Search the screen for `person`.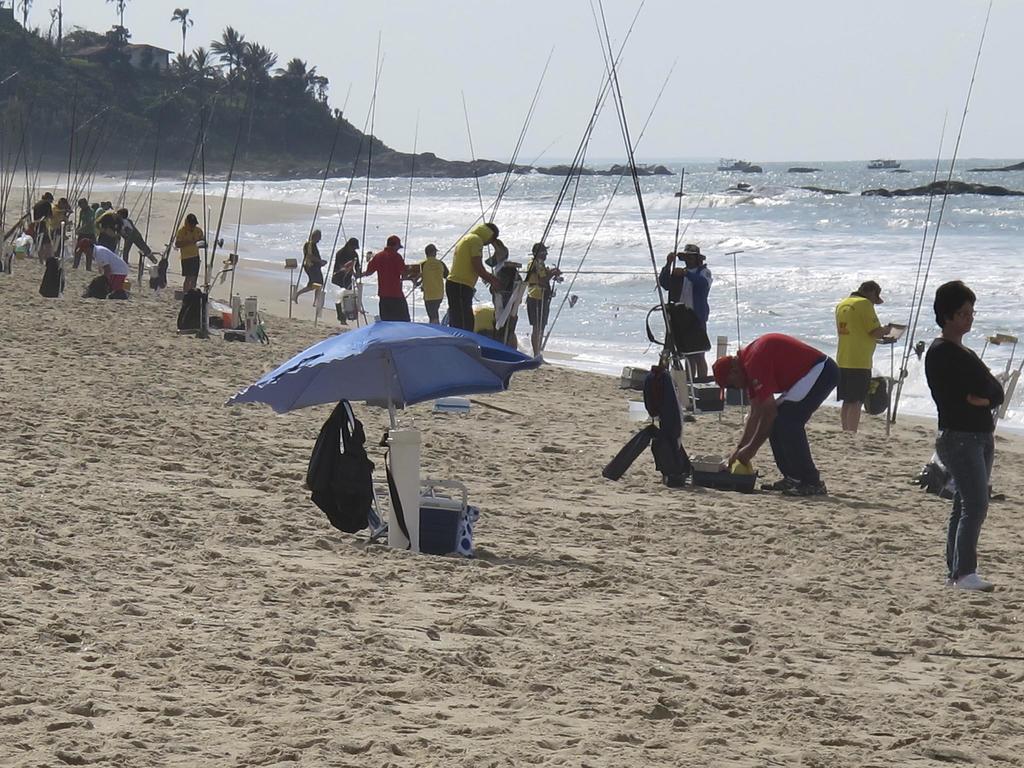
Found at pyautogui.locateOnScreen(51, 197, 70, 248).
